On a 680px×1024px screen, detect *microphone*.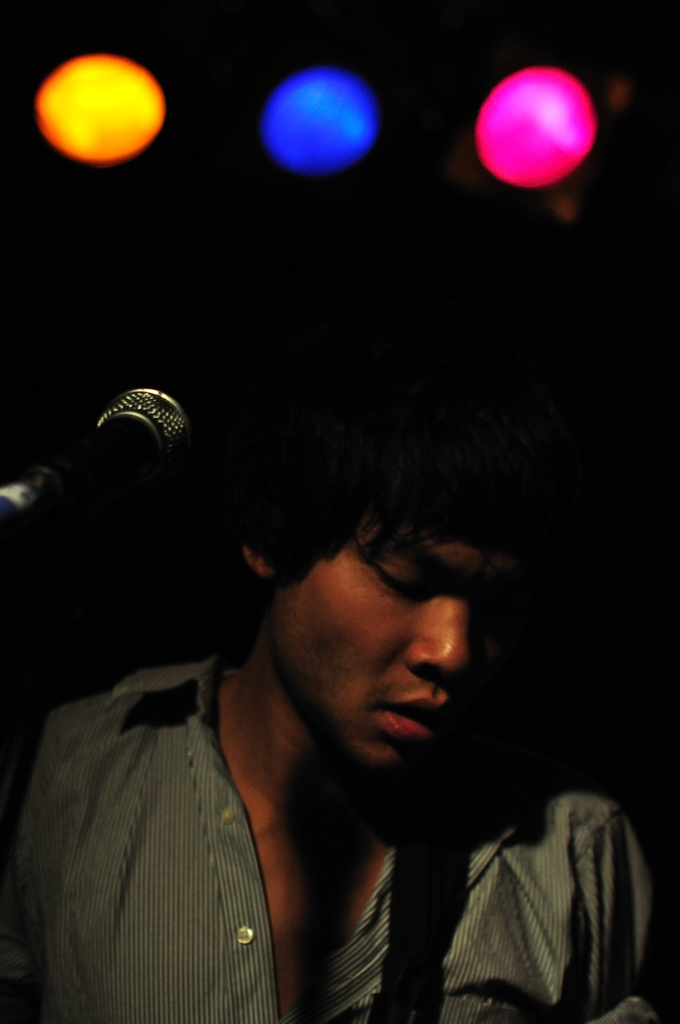
[left=24, top=374, right=206, bottom=528].
